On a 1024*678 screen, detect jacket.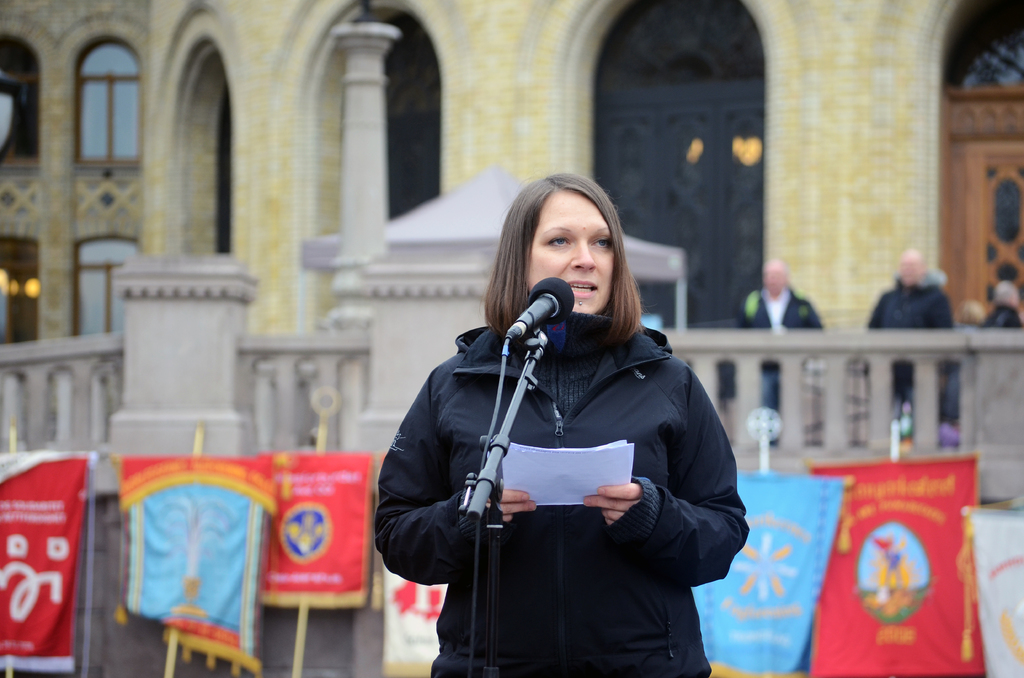
860,270,964,333.
